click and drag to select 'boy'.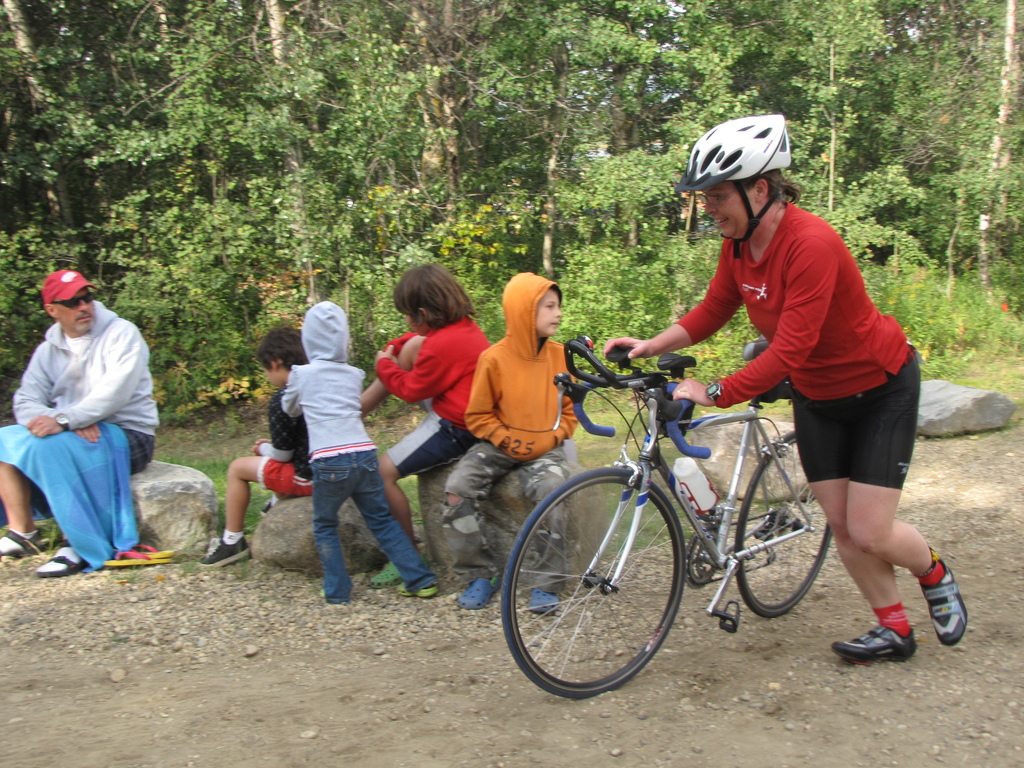
Selection: select_region(201, 327, 311, 569).
